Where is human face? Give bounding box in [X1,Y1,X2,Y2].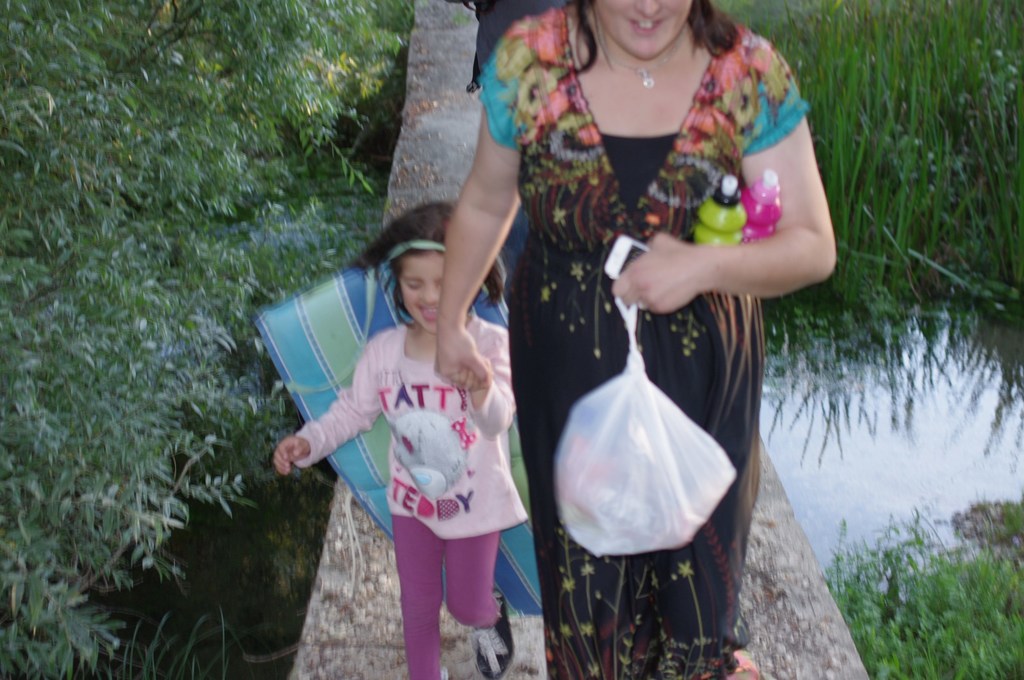
[401,244,442,337].
